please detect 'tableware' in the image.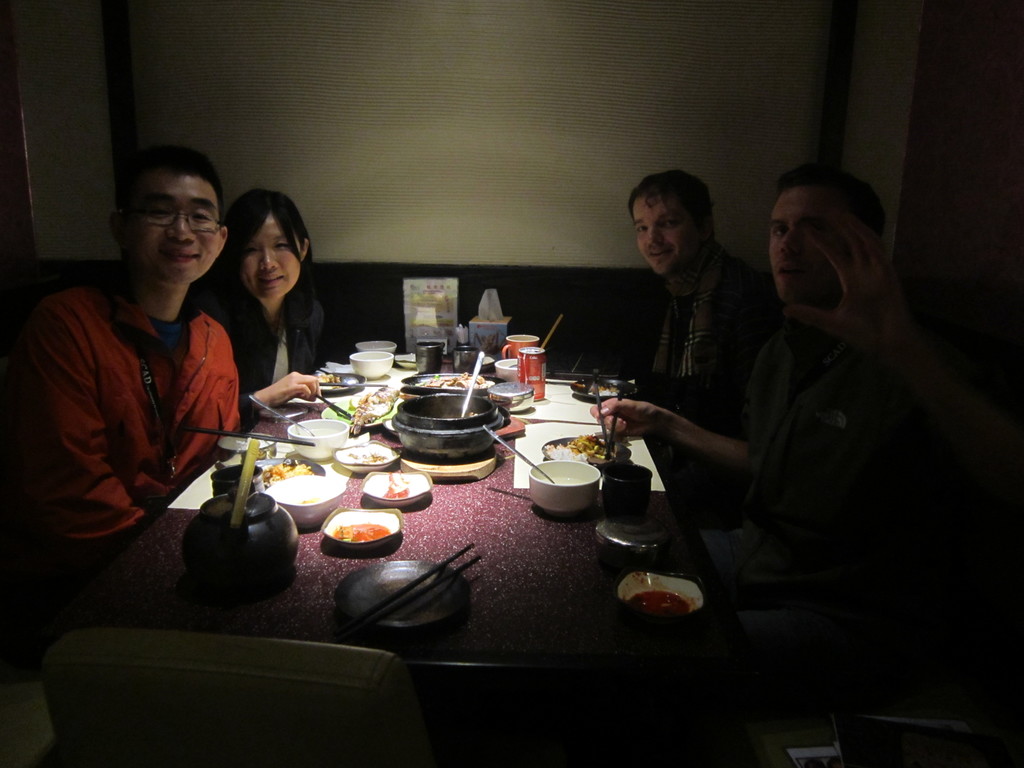
l=329, t=436, r=401, b=474.
